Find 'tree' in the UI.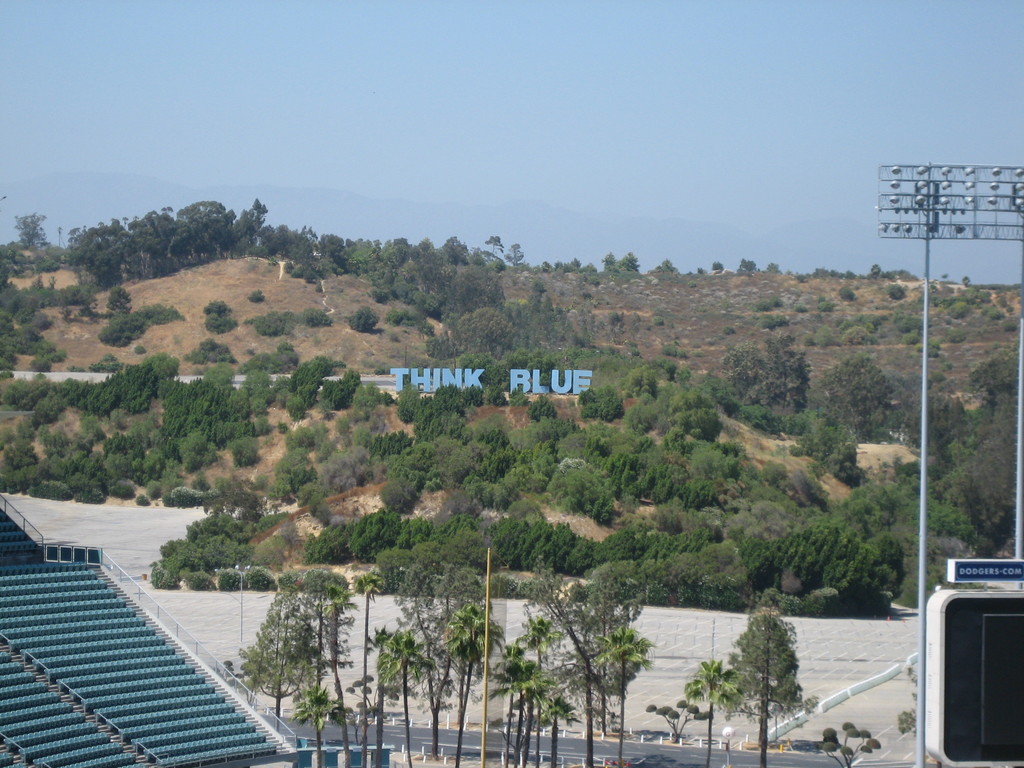
UI element at box(577, 392, 638, 421).
